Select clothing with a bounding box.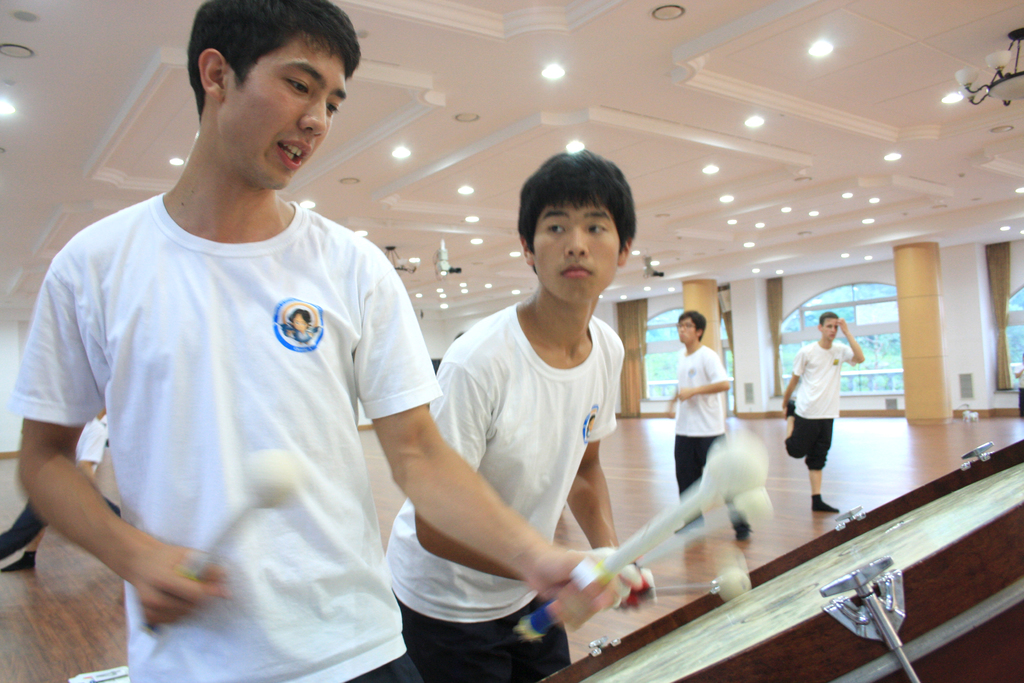
{"left": 781, "top": 331, "right": 858, "bottom": 473}.
